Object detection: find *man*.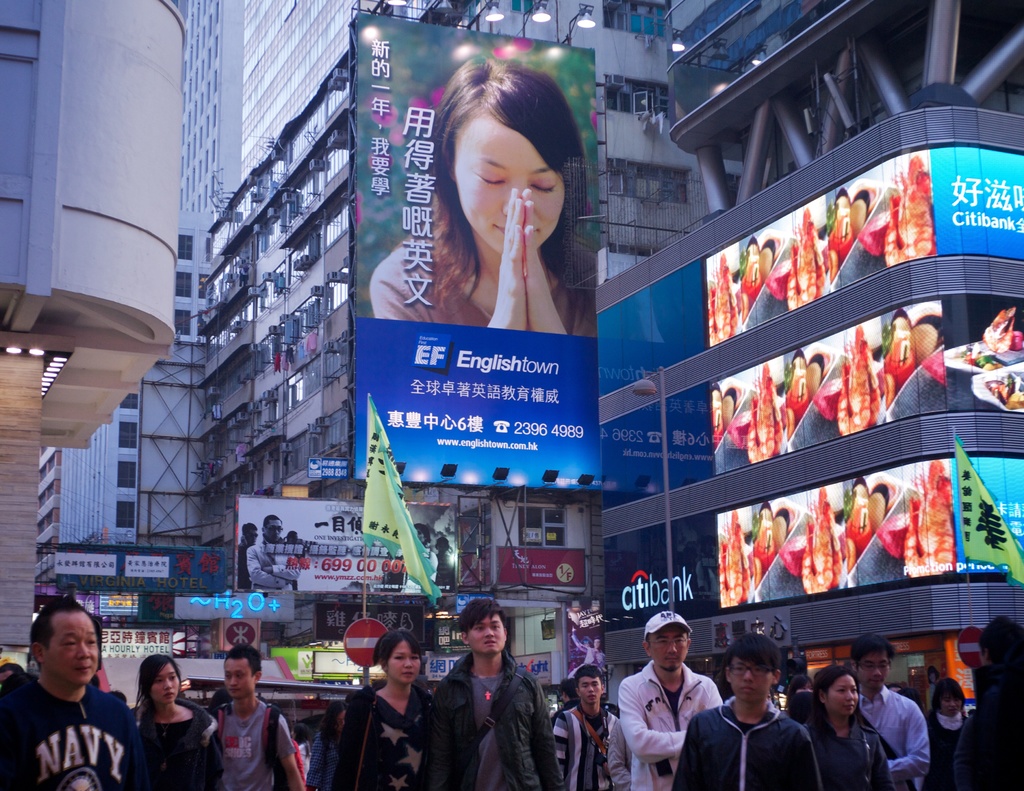
[x1=278, y1=529, x2=301, y2=594].
